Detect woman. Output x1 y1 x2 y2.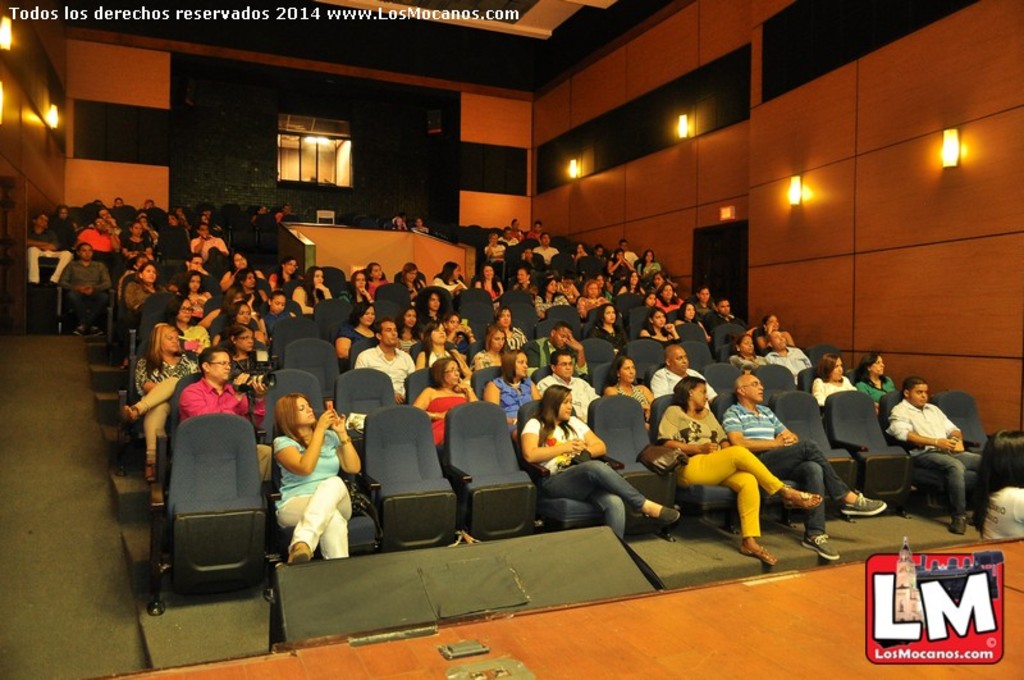
735 336 767 371.
